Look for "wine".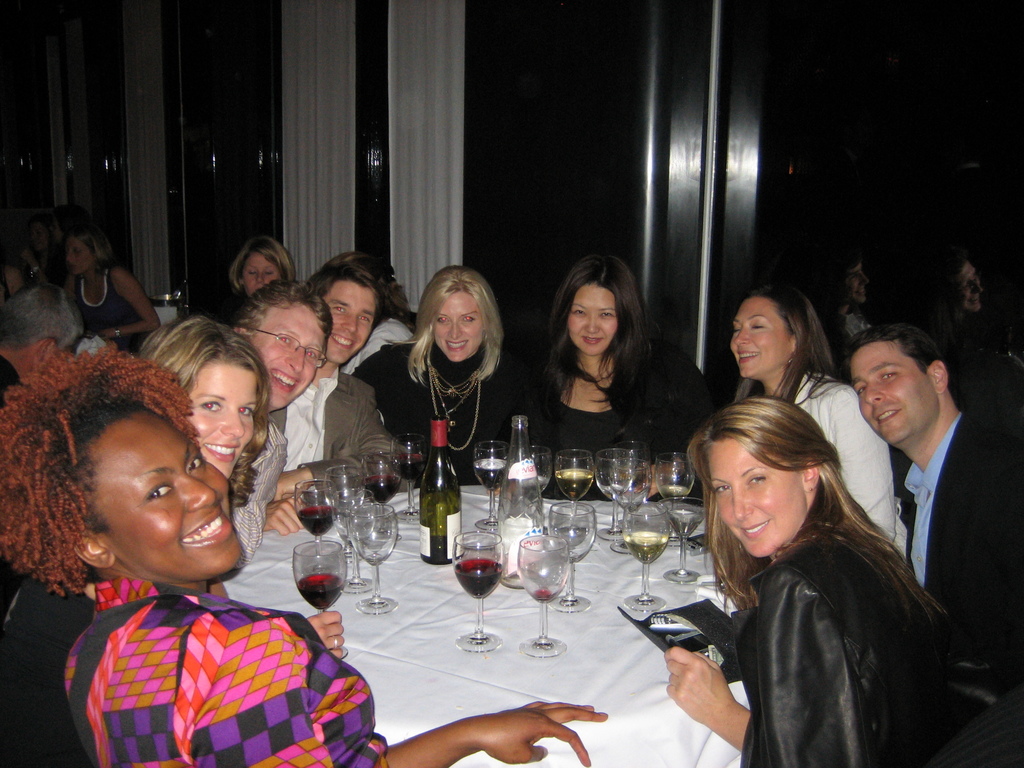
Found: {"x1": 659, "y1": 484, "x2": 692, "y2": 500}.
